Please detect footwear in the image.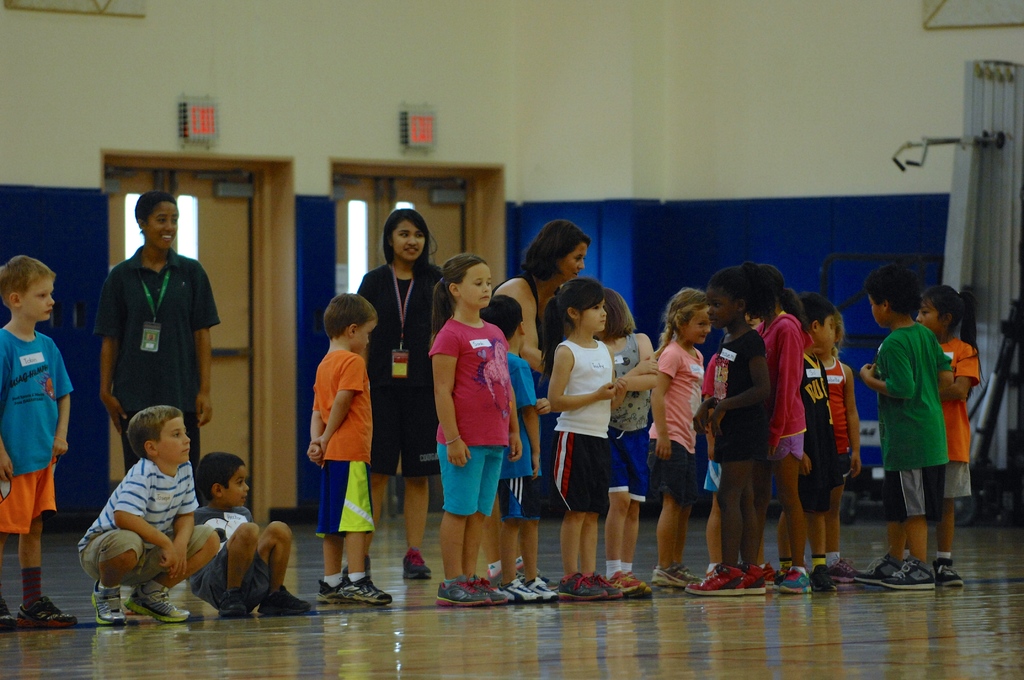
box(14, 596, 79, 629).
